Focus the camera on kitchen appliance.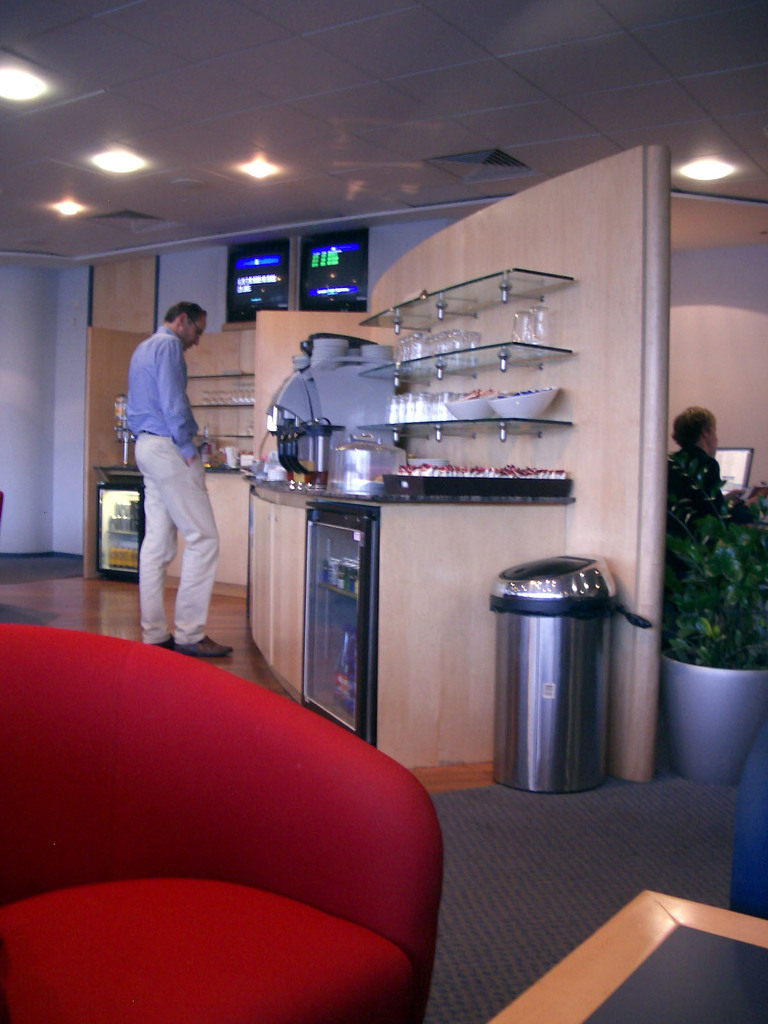
Focus region: {"x1": 493, "y1": 556, "x2": 616, "y2": 792}.
